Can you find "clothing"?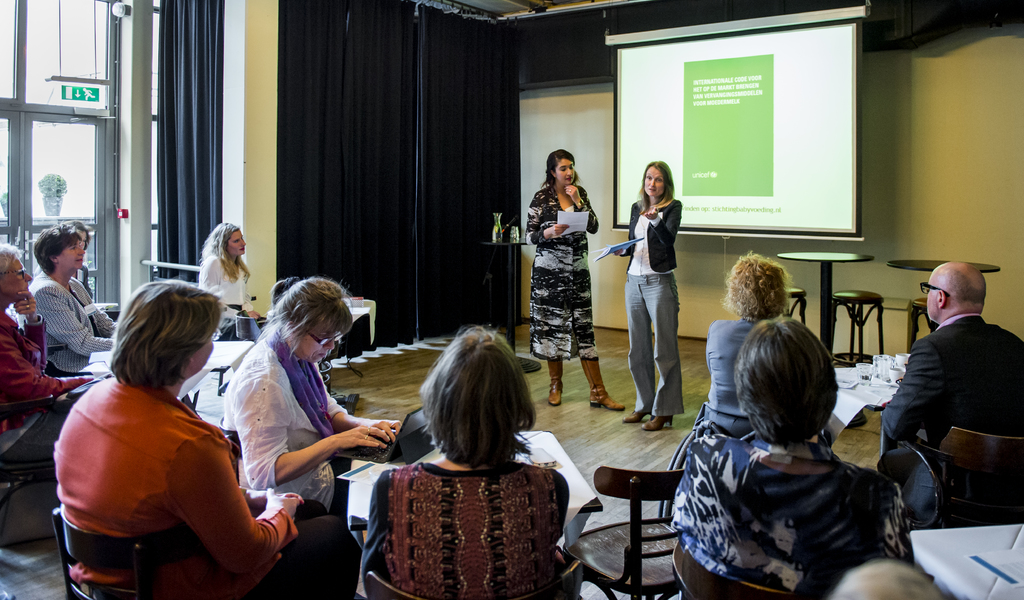
Yes, bounding box: (x1=367, y1=461, x2=568, y2=599).
